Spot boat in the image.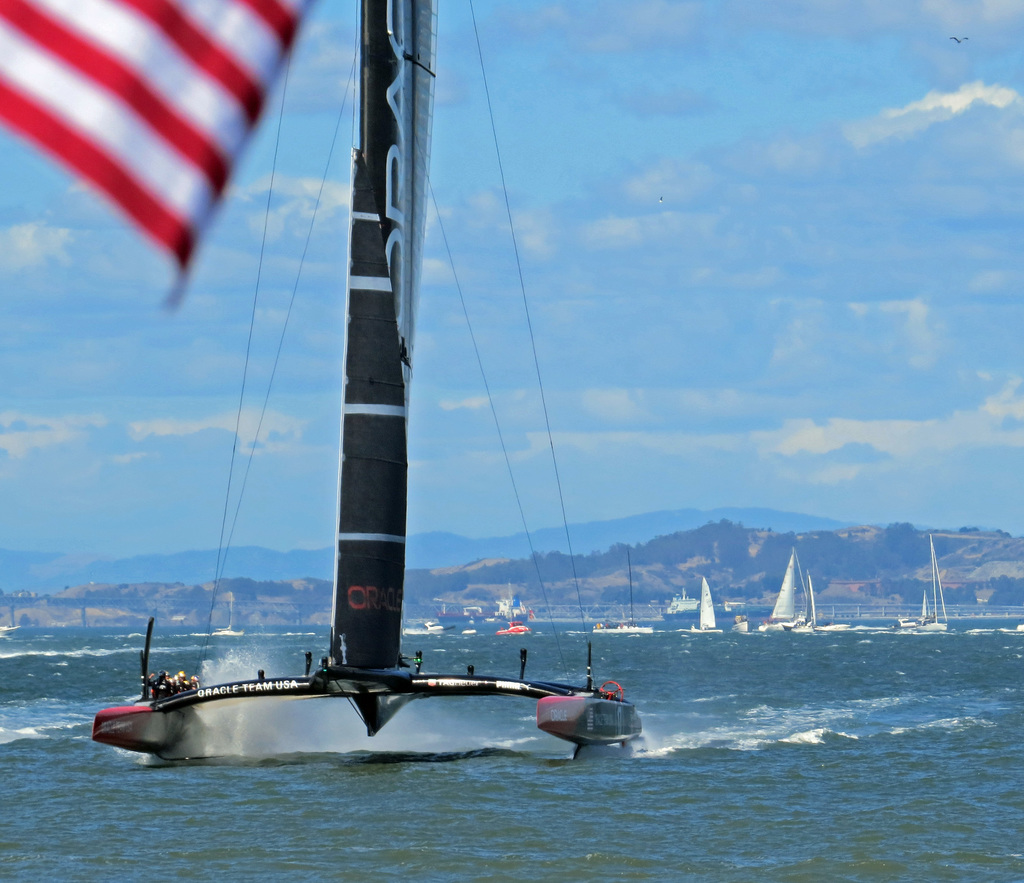
boat found at bbox=[72, 15, 655, 788].
